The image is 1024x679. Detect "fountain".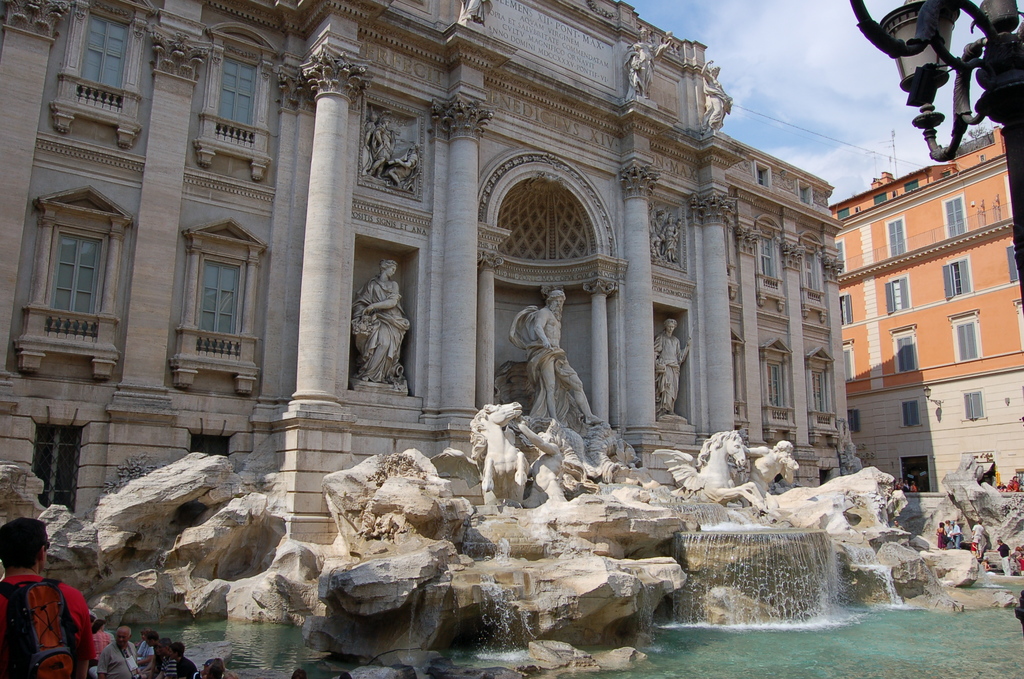
Detection: <bbox>621, 489, 959, 659</bbox>.
